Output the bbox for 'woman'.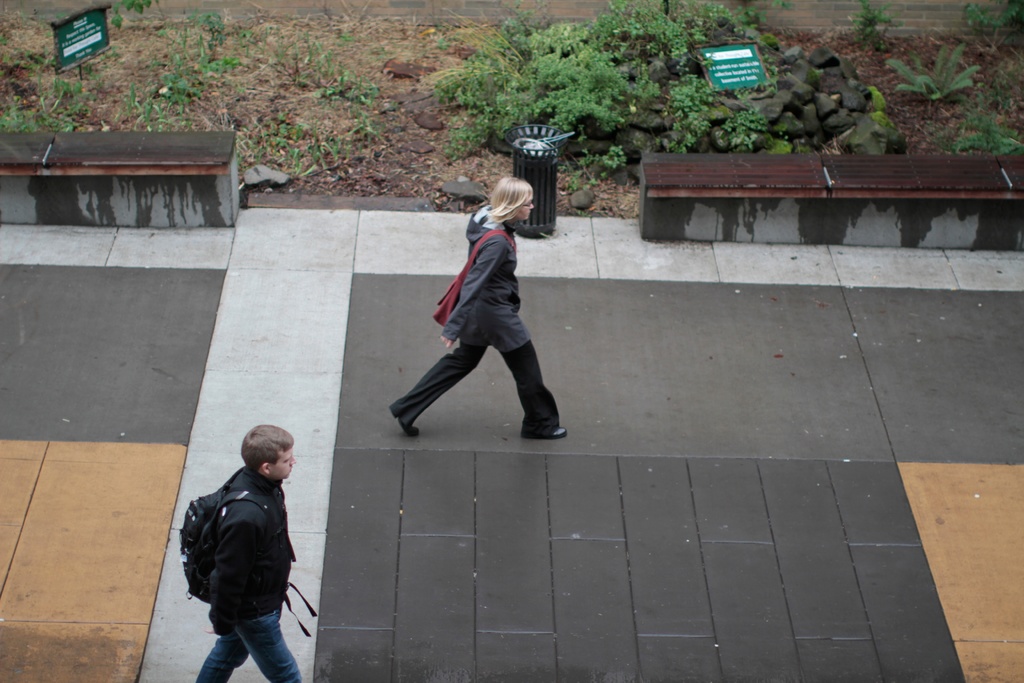
<box>385,176,567,441</box>.
